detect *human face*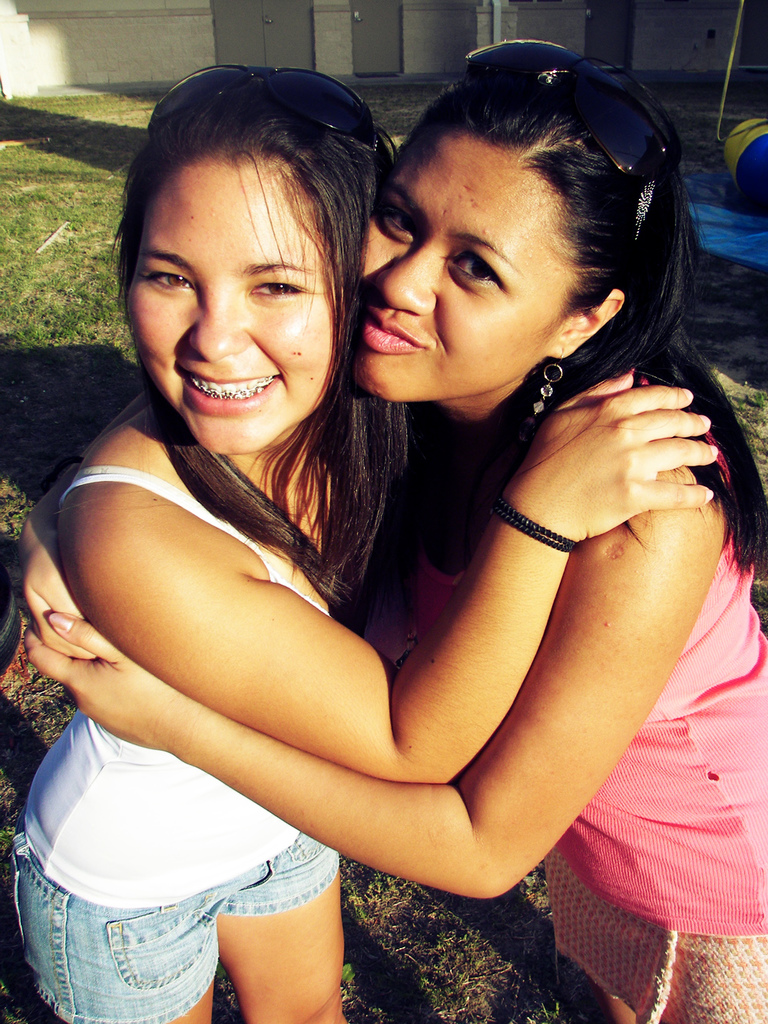
129/154/334/454
